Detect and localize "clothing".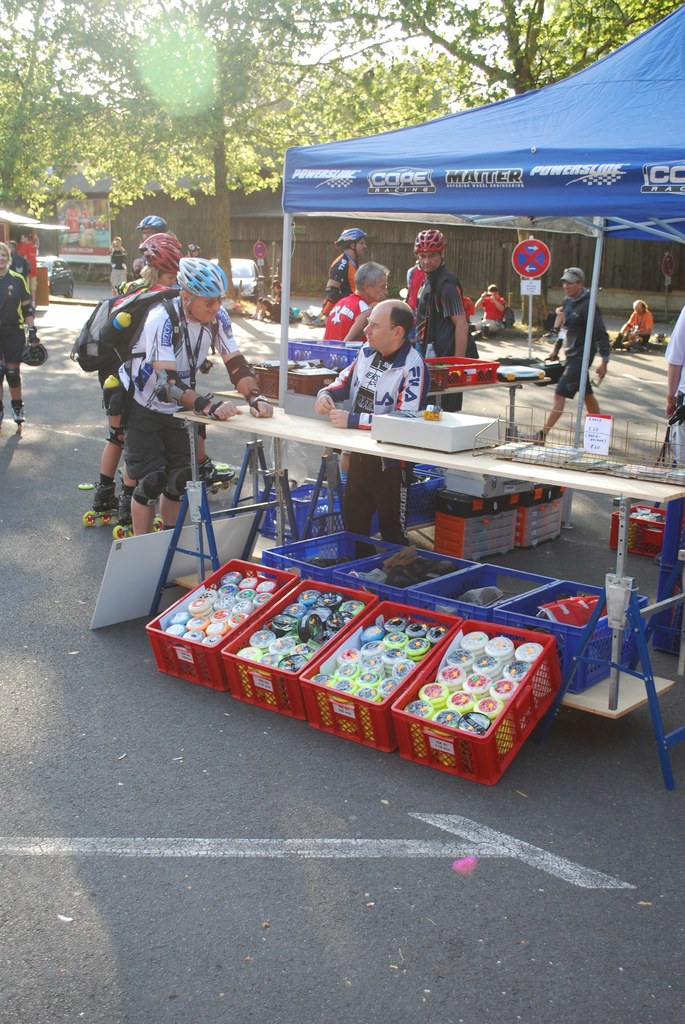
Localized at l=323, t=285, r=377, b=338.
